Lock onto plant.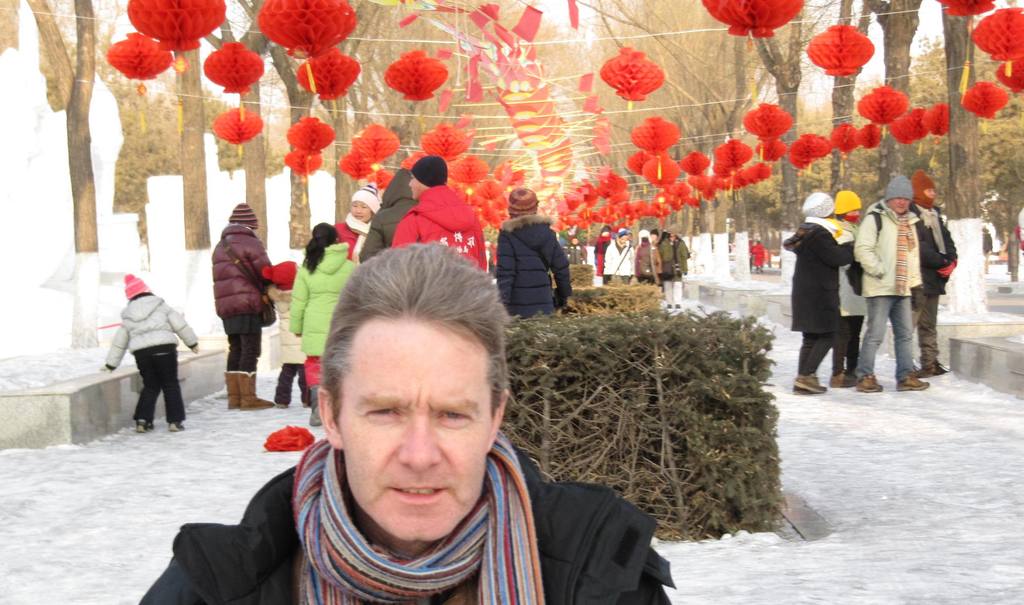
Locked: 564, 261, 596, 289.
